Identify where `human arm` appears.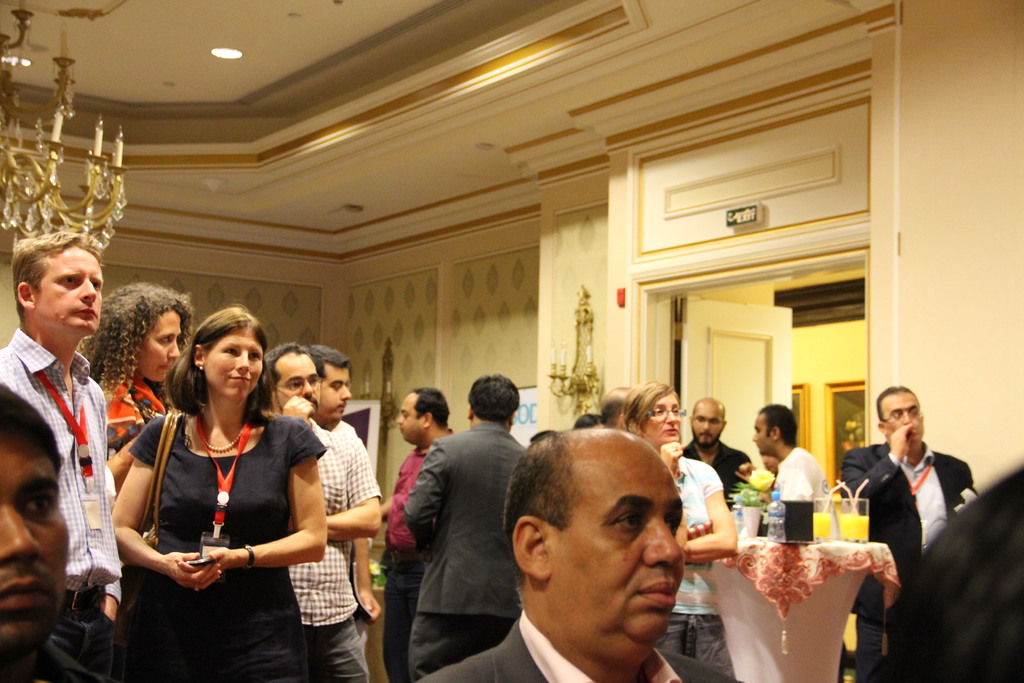
Appears at [745,463,770,504].
